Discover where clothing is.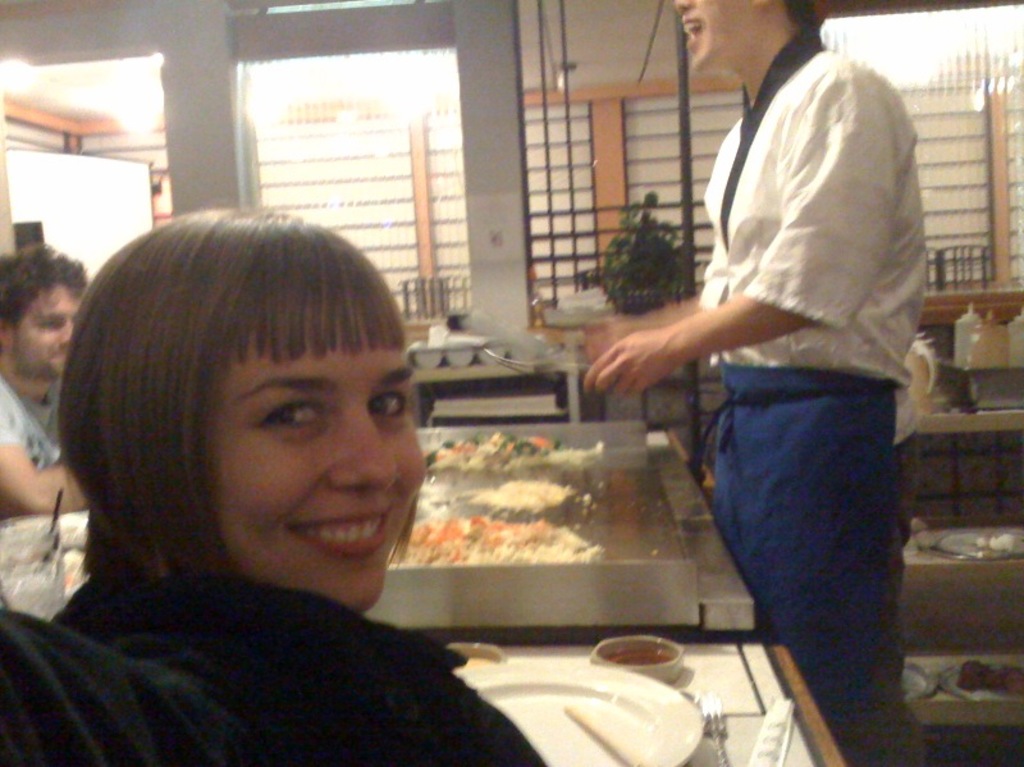
Discovered at bbox=[0, 560, 552, 766].
